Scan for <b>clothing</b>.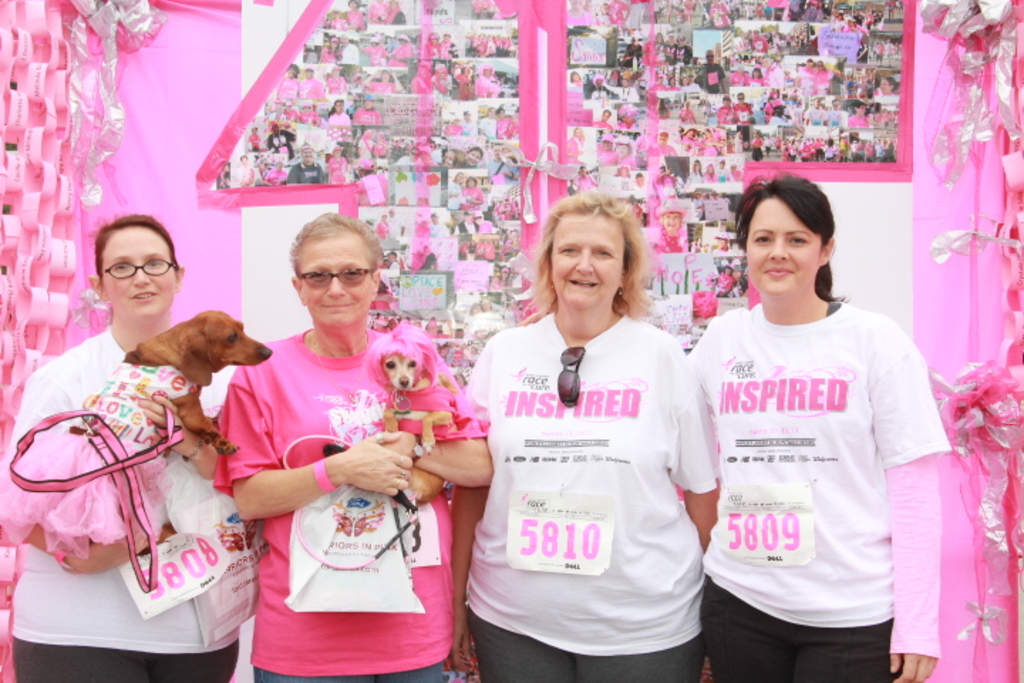
Scan result: l=216, t=329, r=488, b=682.
